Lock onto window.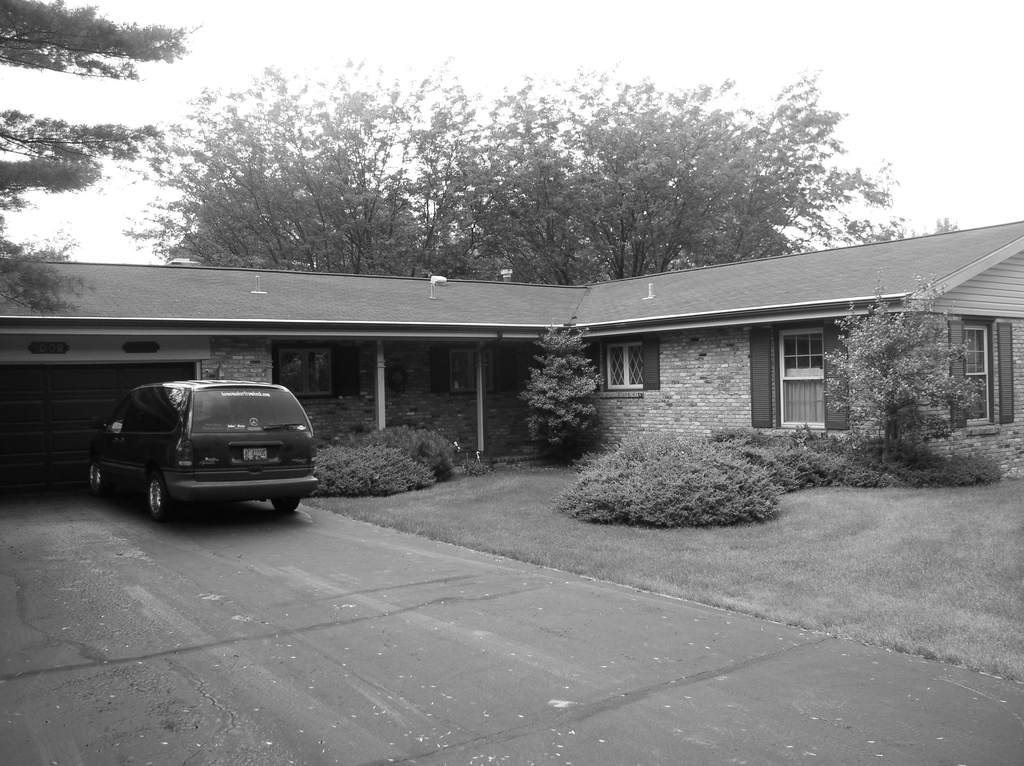
Locked: bbox=[587, 344, 660, 392].
